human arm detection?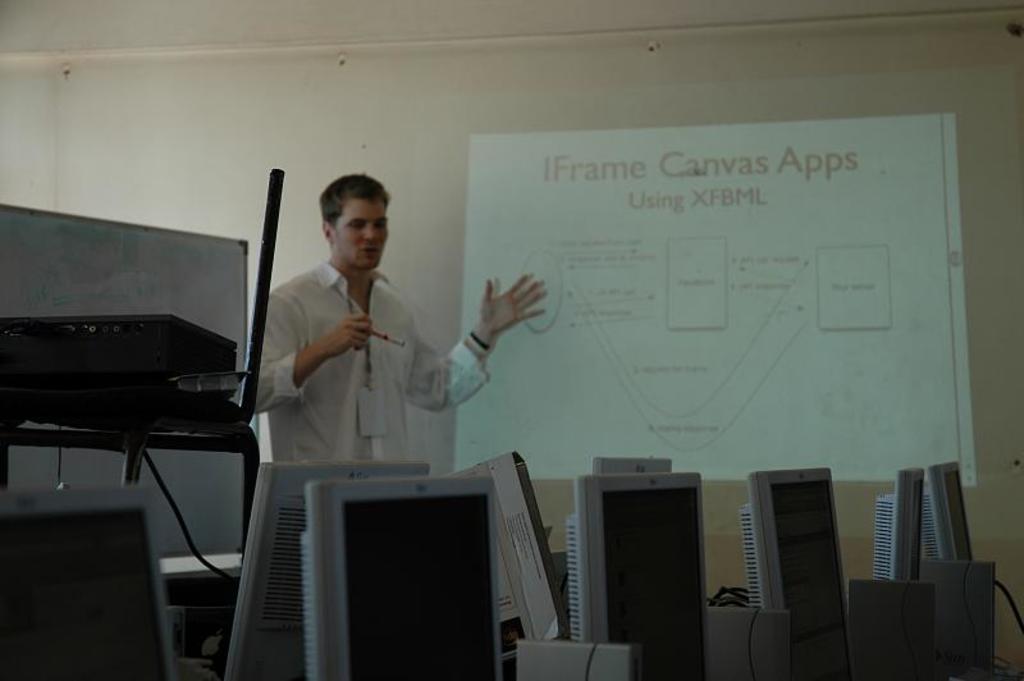
<box>413,270,561,417</box>
